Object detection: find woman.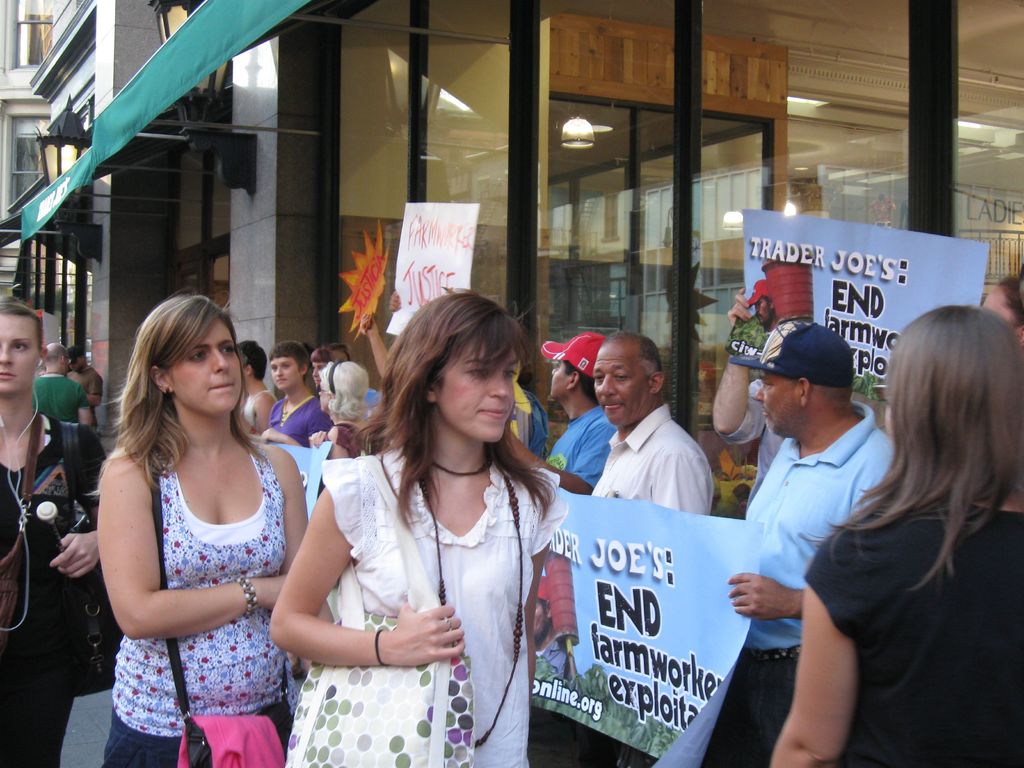
768:303:1023:767.
